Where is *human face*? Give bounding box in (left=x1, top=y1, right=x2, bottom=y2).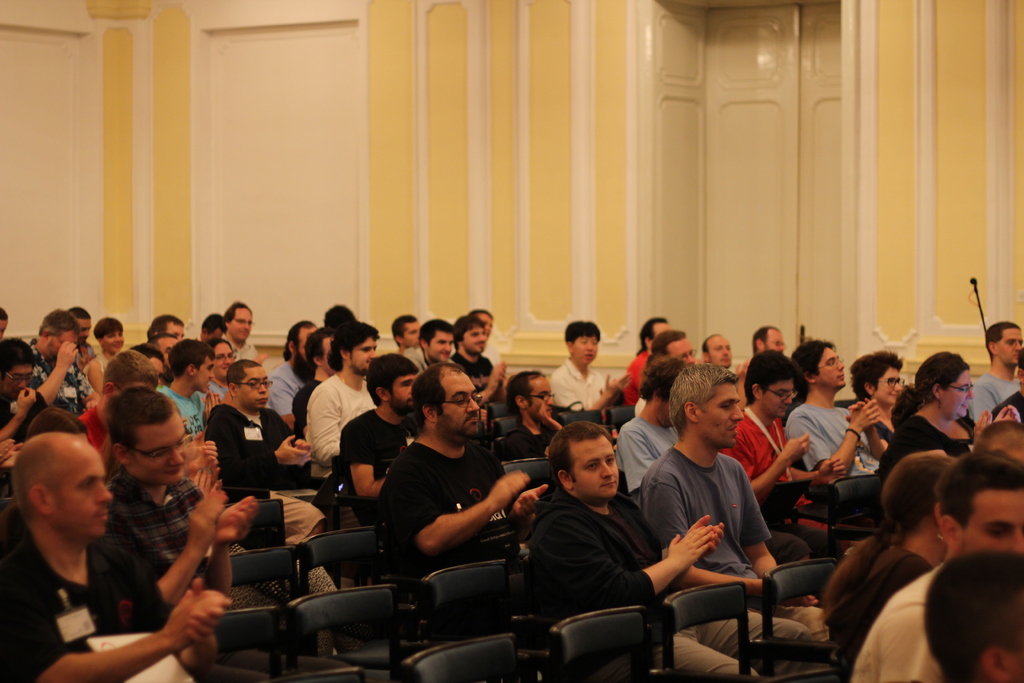
(left=529, top=375, right=554, bottom=423).
